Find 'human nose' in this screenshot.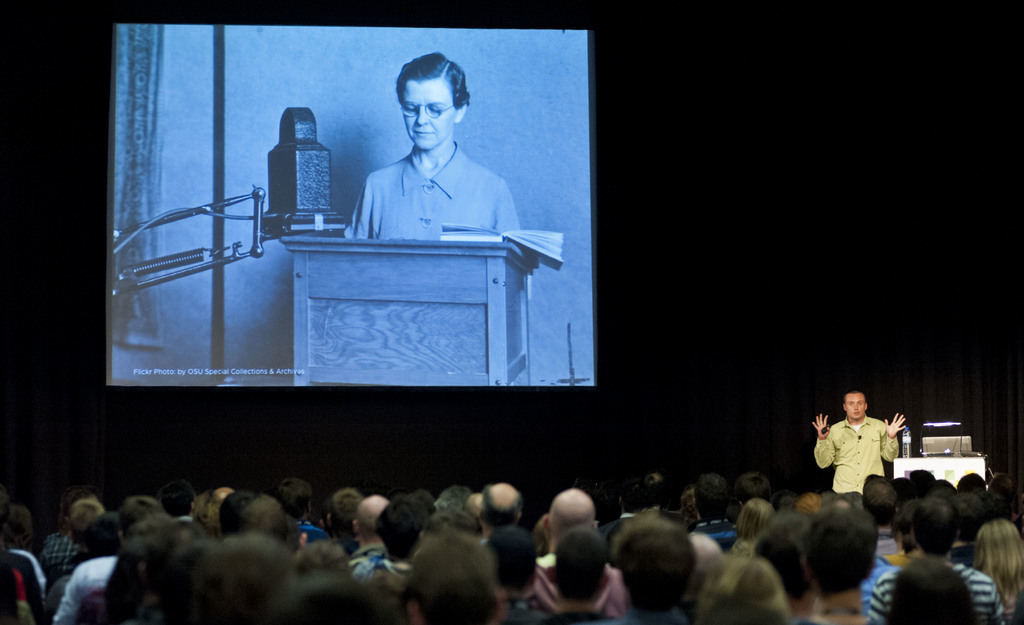
The bounding box for 'human nose' is crop(850, 402, 860, 412).
